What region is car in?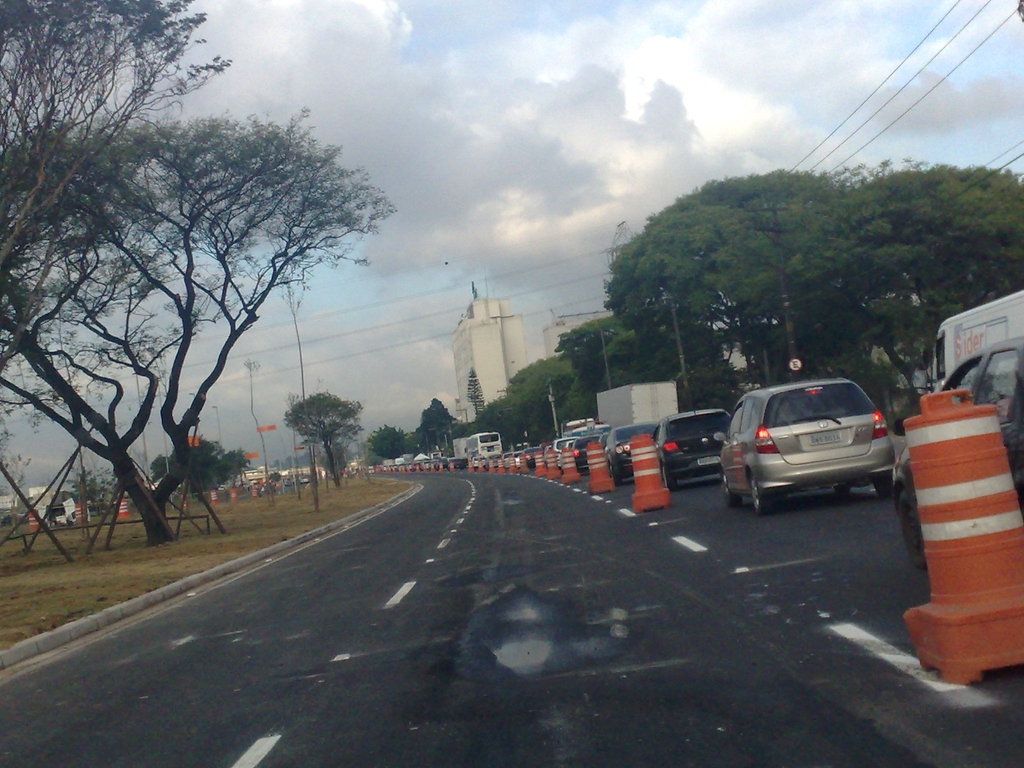
region(512, 452, 521, 469).
